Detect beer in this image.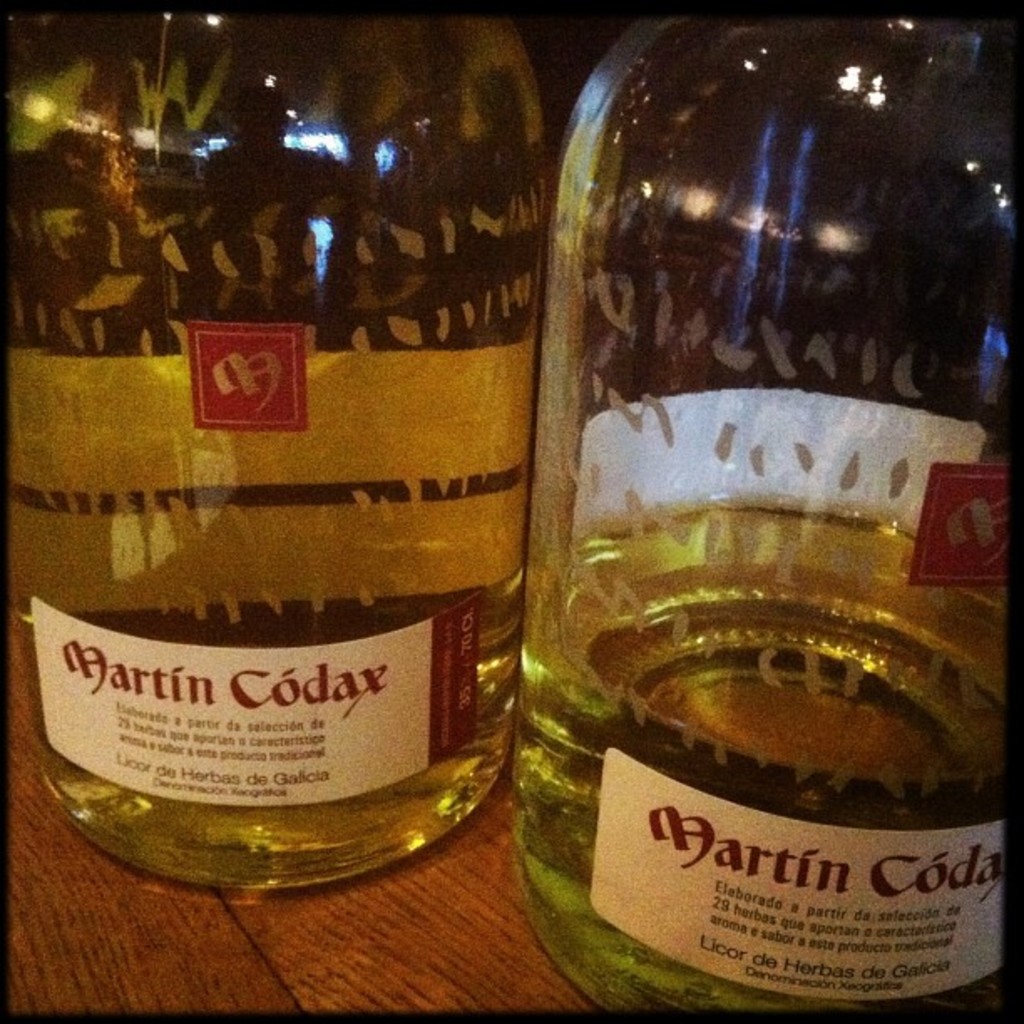
Detection: [x1=0, y1=2, x2=556, y2=905].
